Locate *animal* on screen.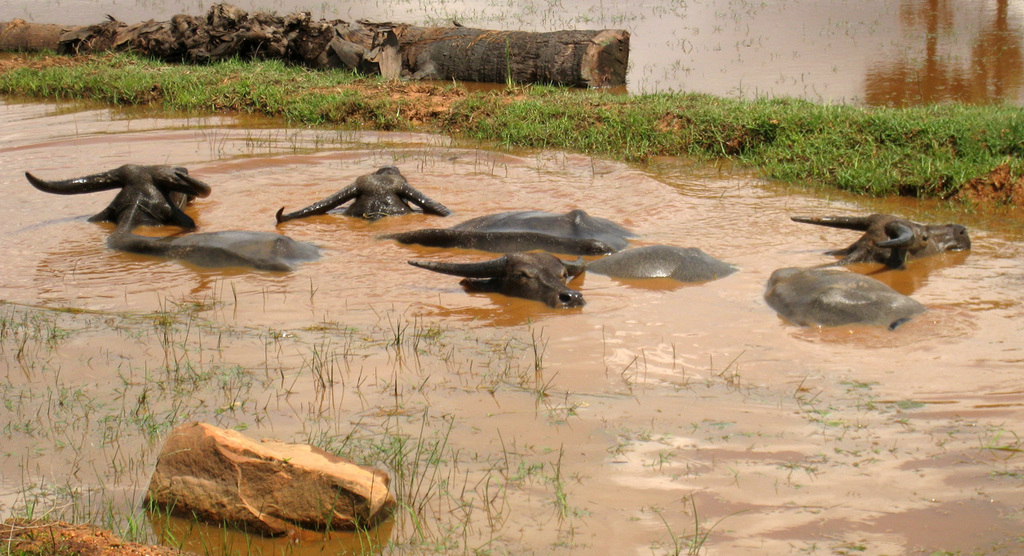
On screen at [277, 164, 637, 251].
